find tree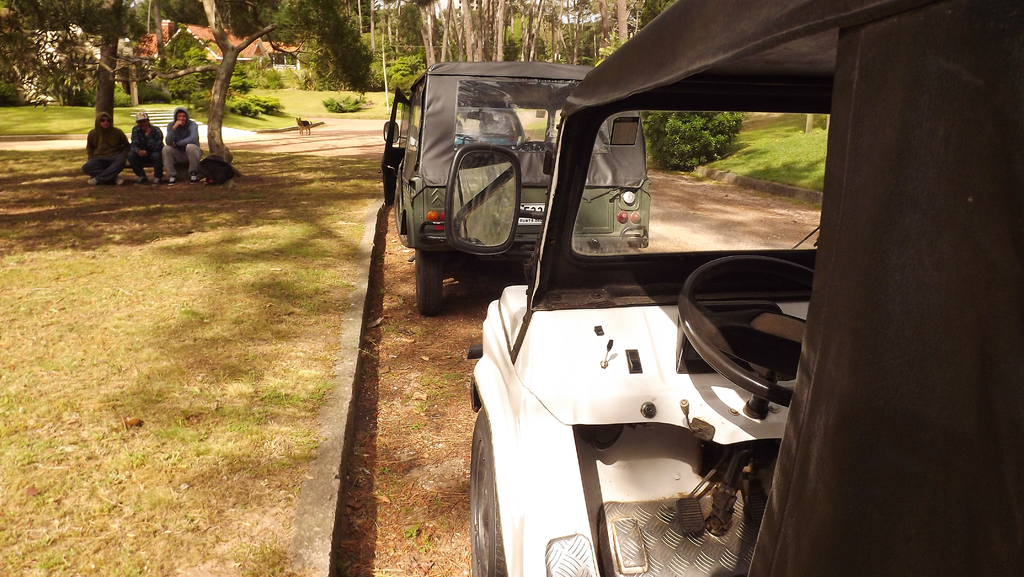
bbox=(171, 0, 376, 164)
